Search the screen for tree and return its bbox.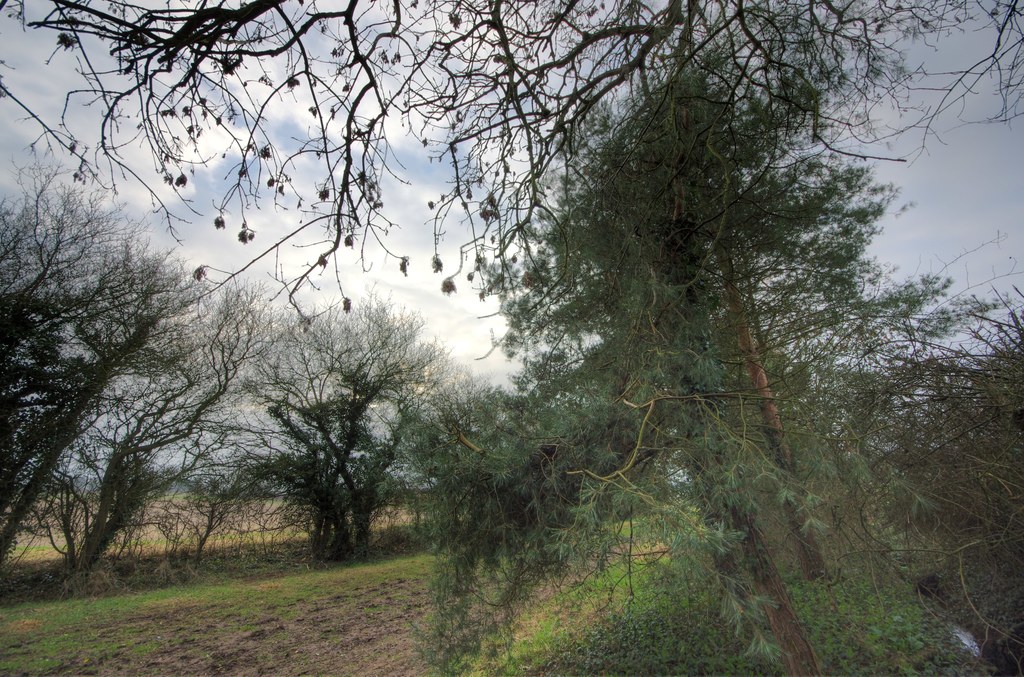
Found: 1 0 1023 314.
